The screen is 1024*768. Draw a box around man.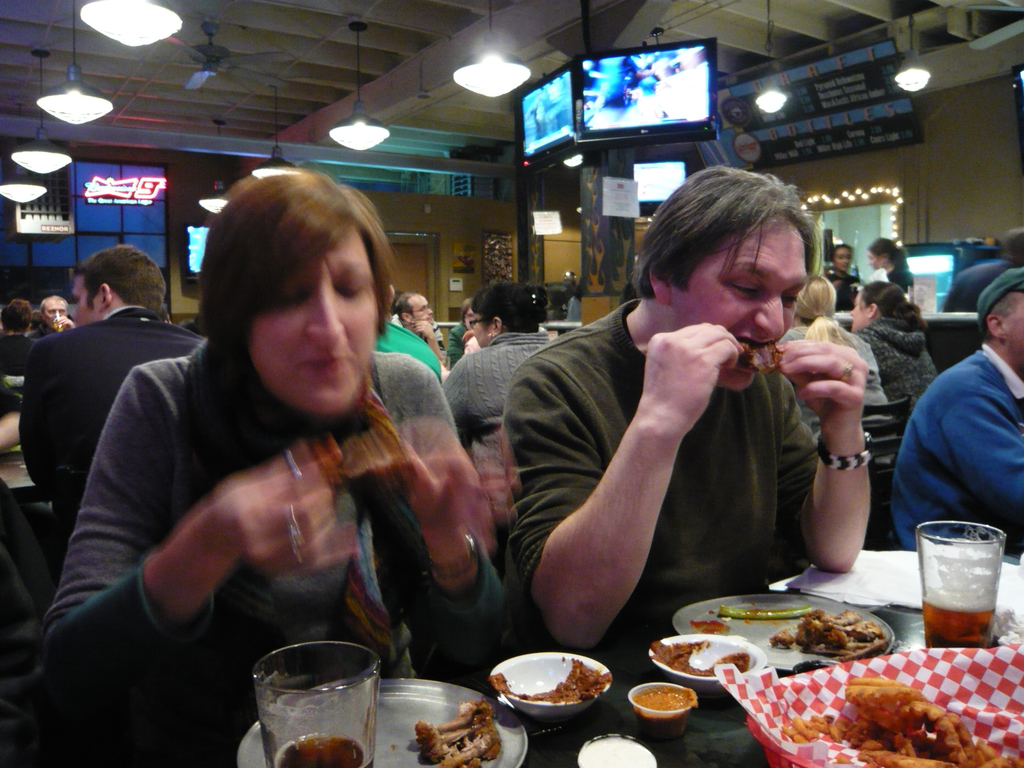
pyautogui.locateOnScreen(15, 243, 206, 586).
